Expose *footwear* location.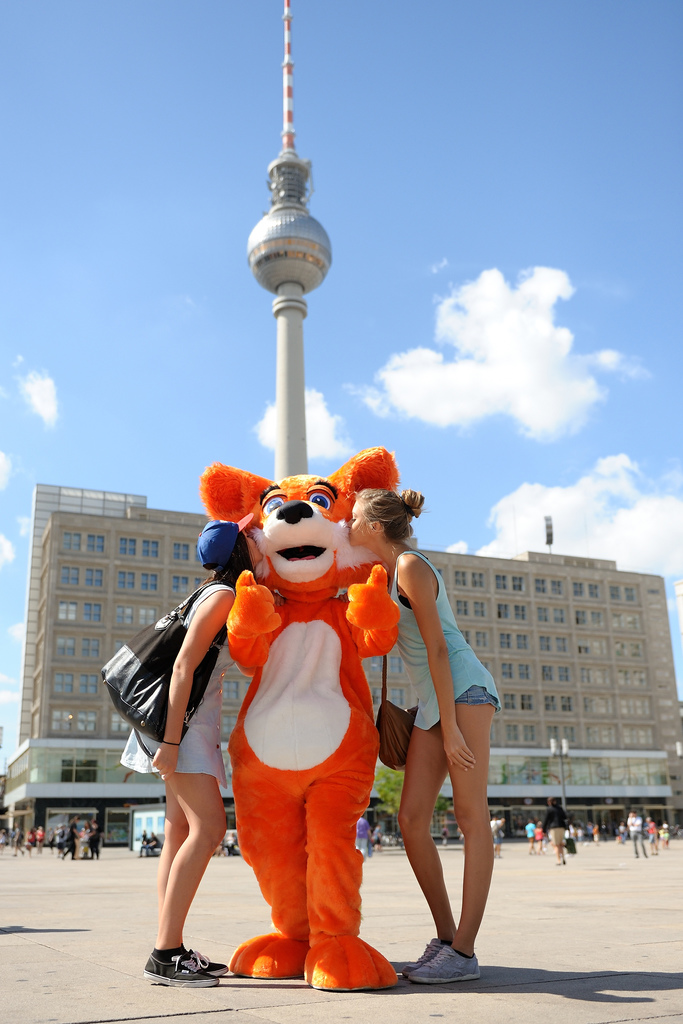
Exposed at pyautogui.locateOnScreen(407, 948, 479, 989).
